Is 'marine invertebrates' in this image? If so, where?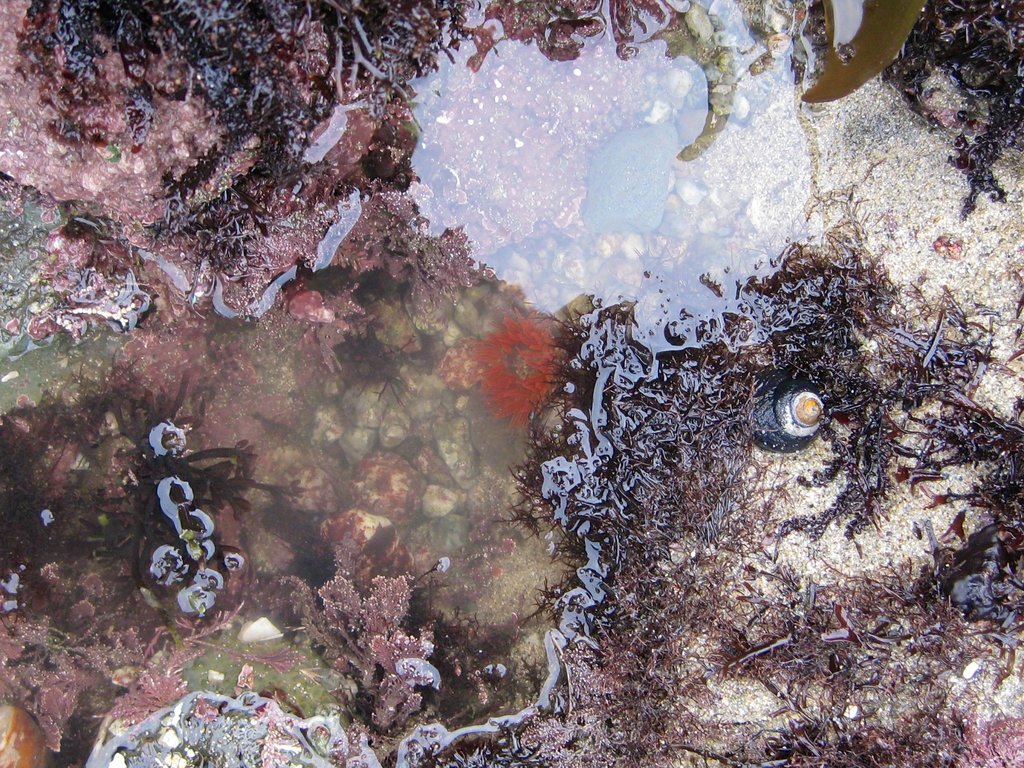
Yes, at select_region(932, 516, 1020, 636).
